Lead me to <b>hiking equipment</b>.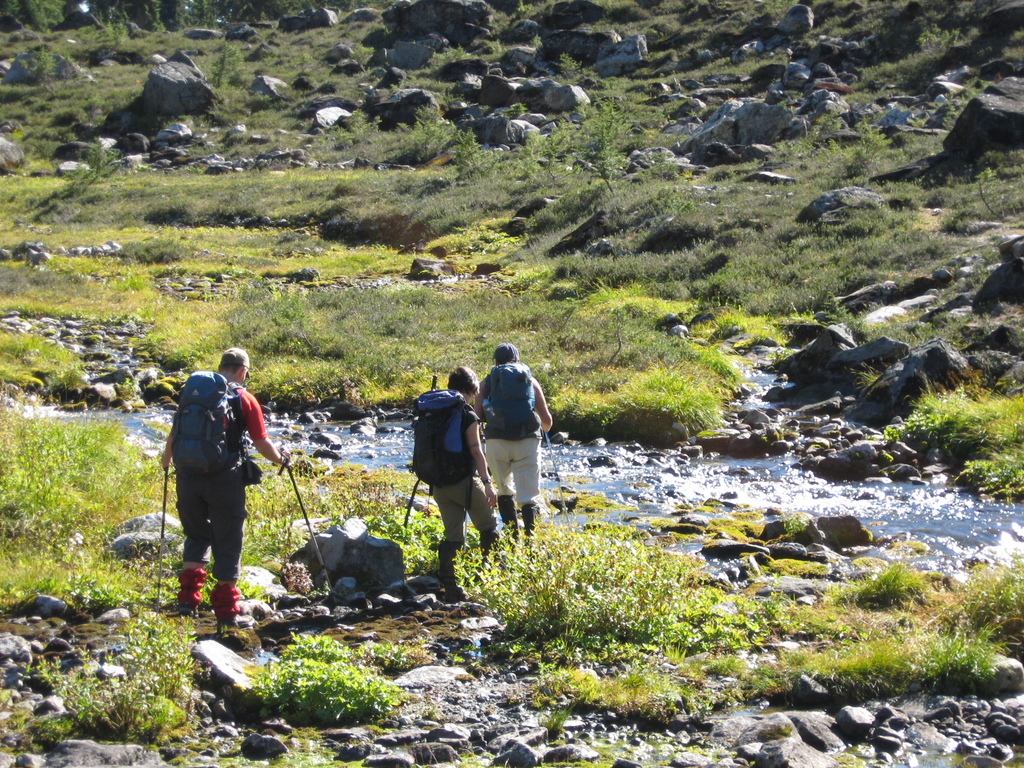
Lead to 428:372:433:508.
